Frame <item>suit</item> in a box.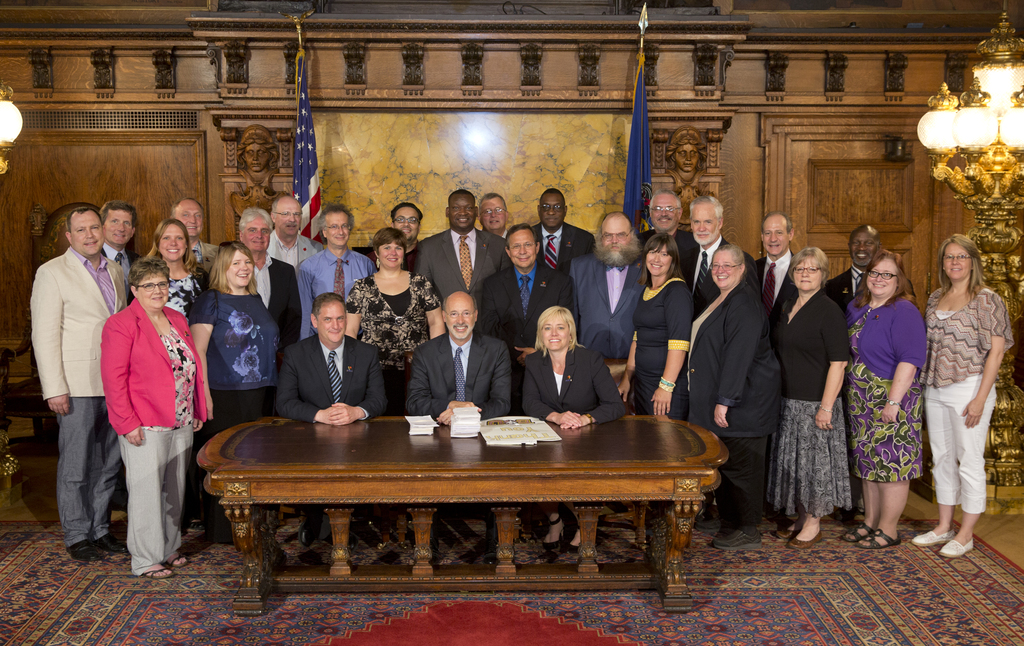
678:239:753:318.
